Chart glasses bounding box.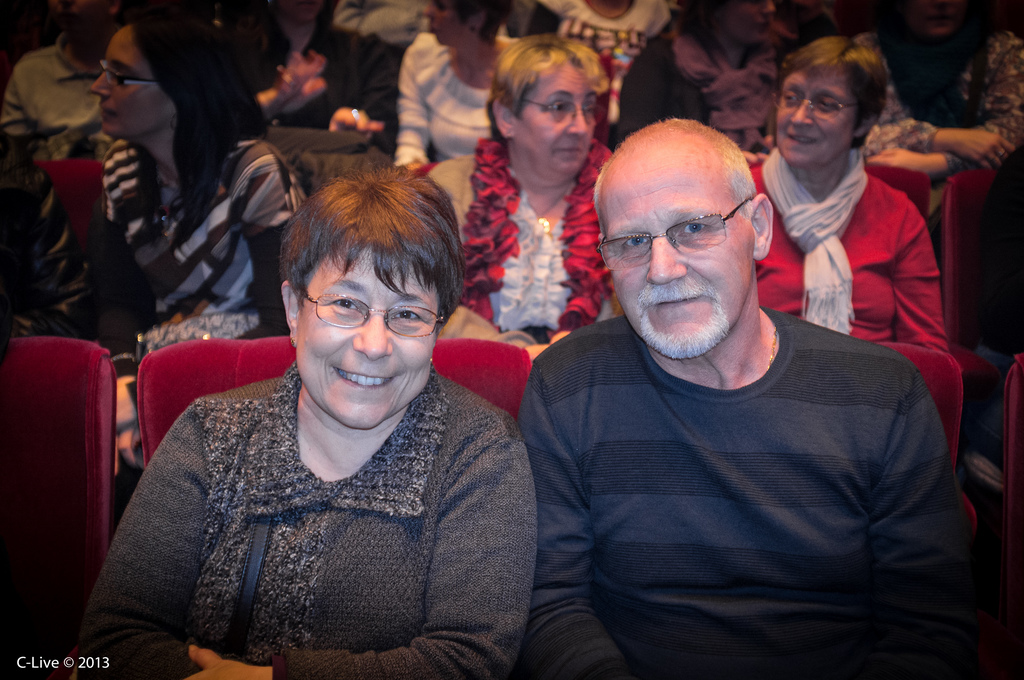
Charted: bbox(299, 290, 445, 340).
